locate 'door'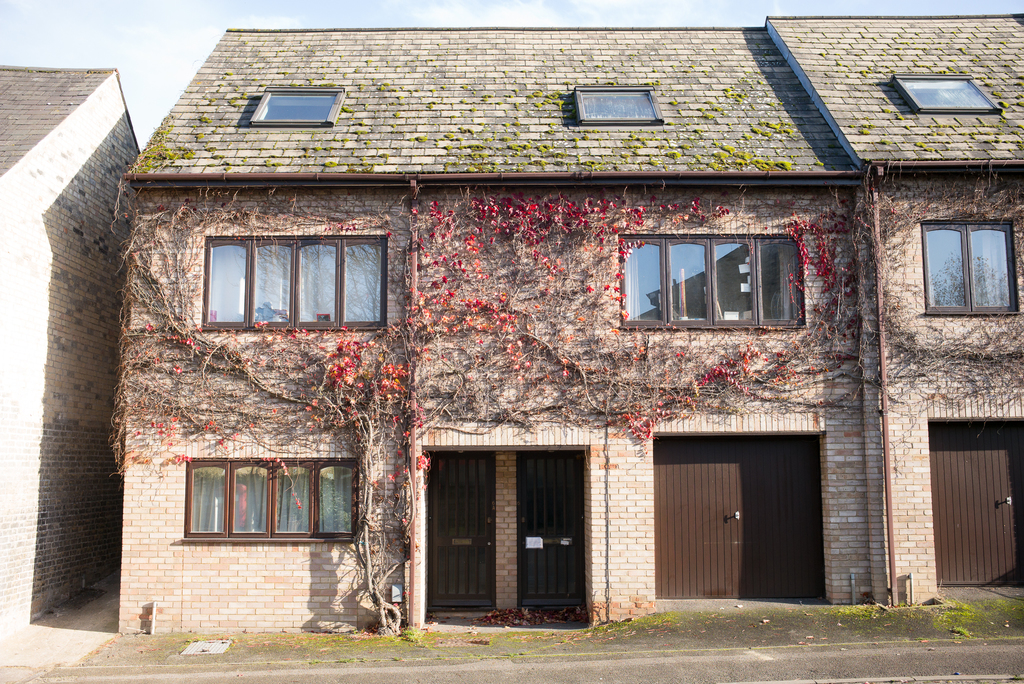
(518, 449, 582, 607)
